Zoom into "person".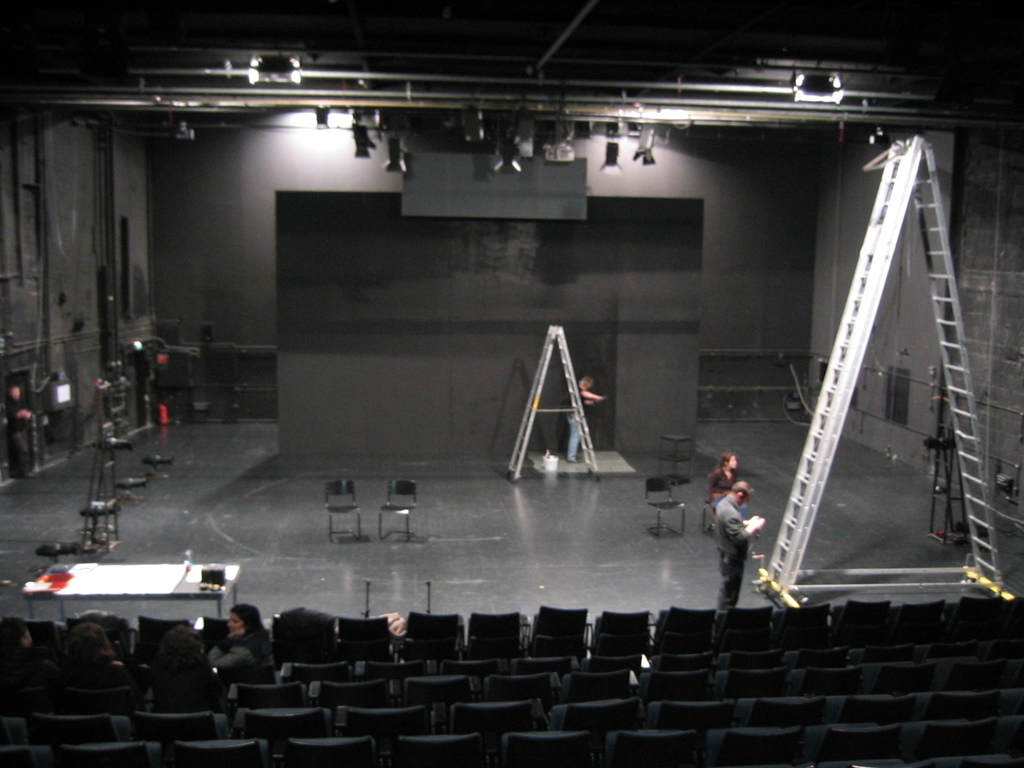
Zoom target: <region>209, 607, 277, 691</region>.
